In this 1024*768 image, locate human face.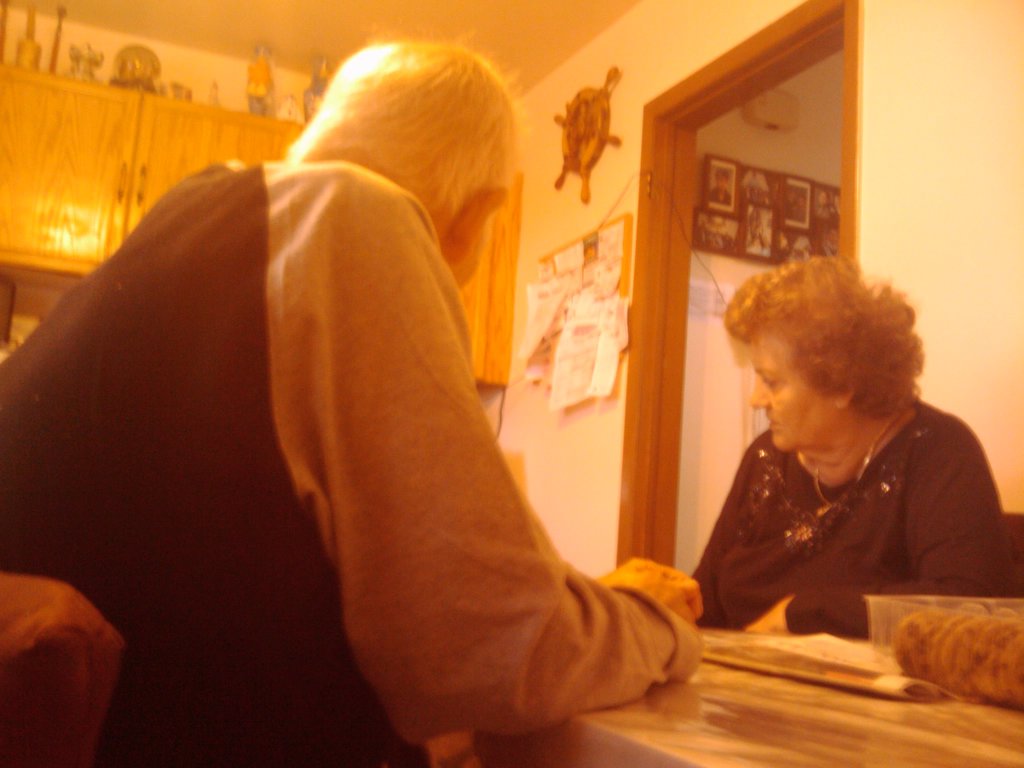
Bounding box: l=749, t=335, r=842, b=450.
